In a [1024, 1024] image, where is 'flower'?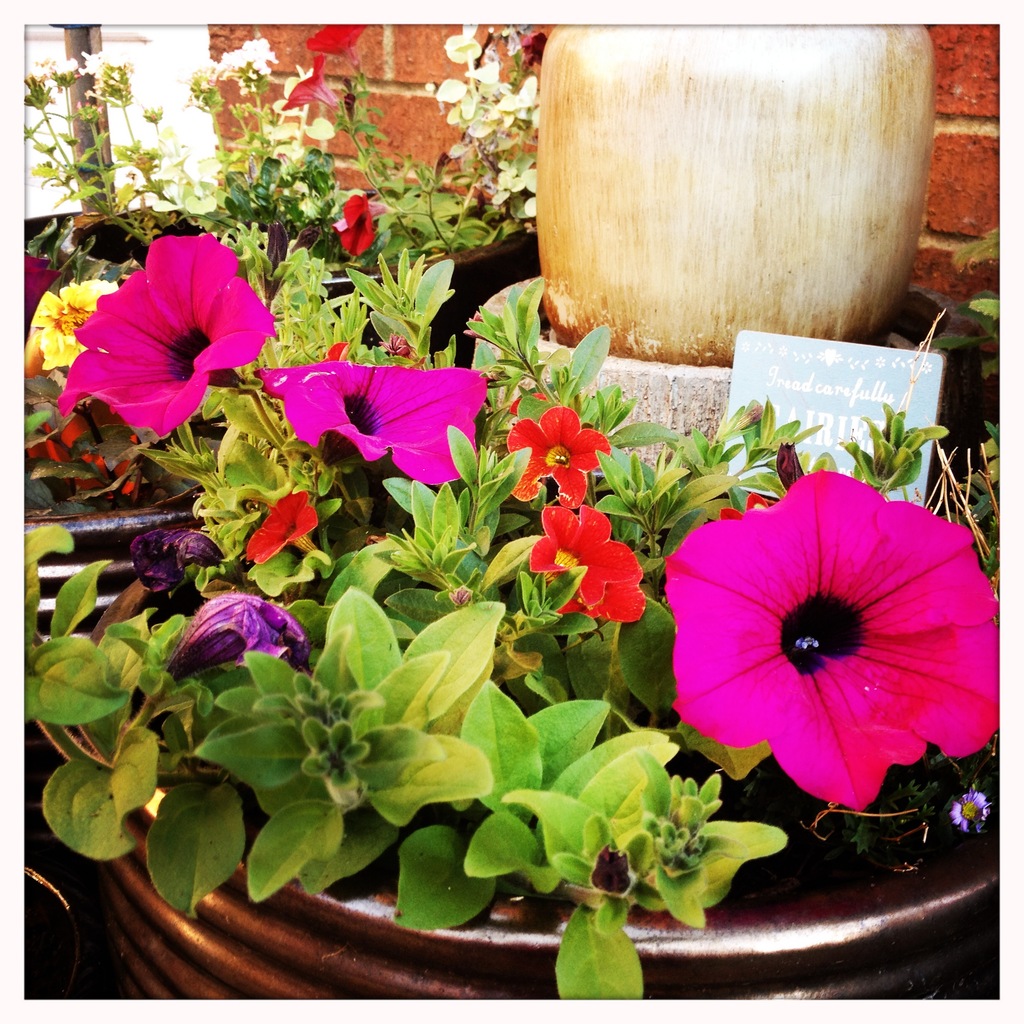
BBox(499, 403, 611, 506).
